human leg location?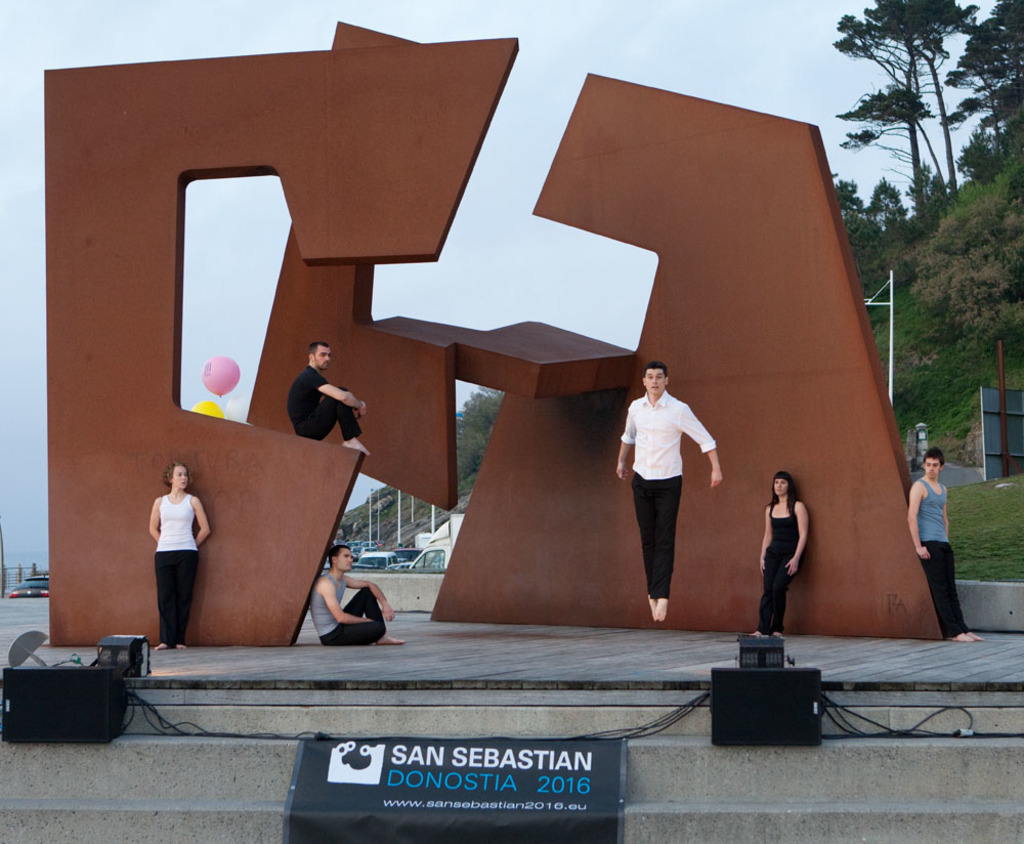
<bbox>913, 542, 969, 644</bbox>
